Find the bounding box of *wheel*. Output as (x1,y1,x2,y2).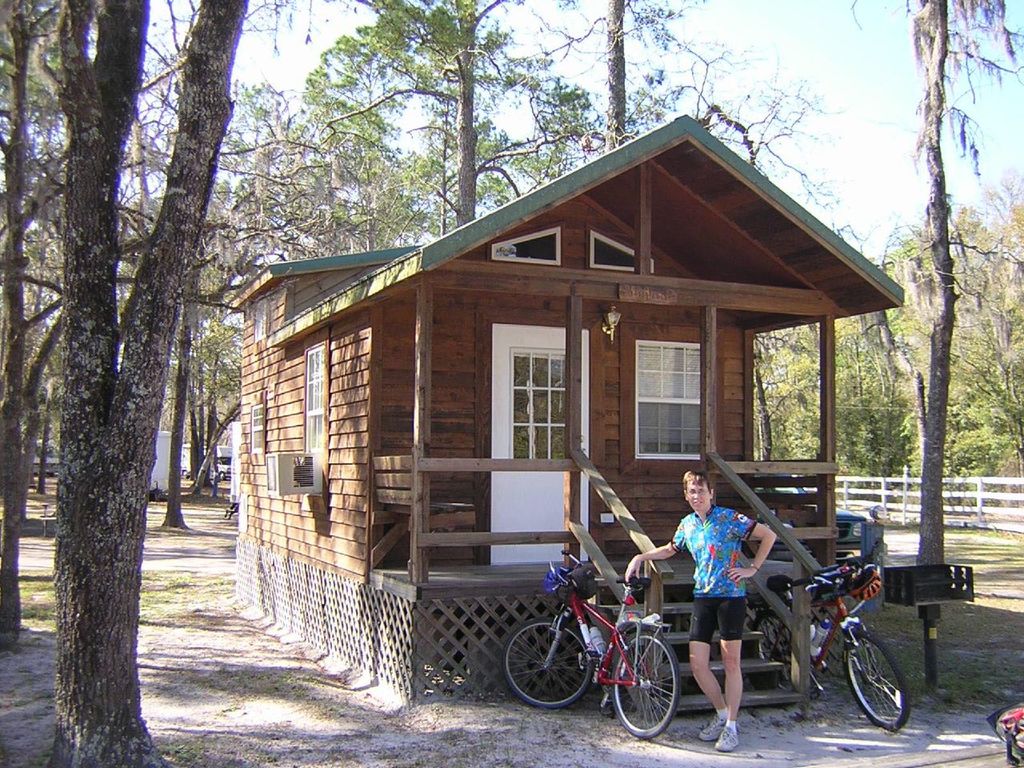
(502,619,589,710).
